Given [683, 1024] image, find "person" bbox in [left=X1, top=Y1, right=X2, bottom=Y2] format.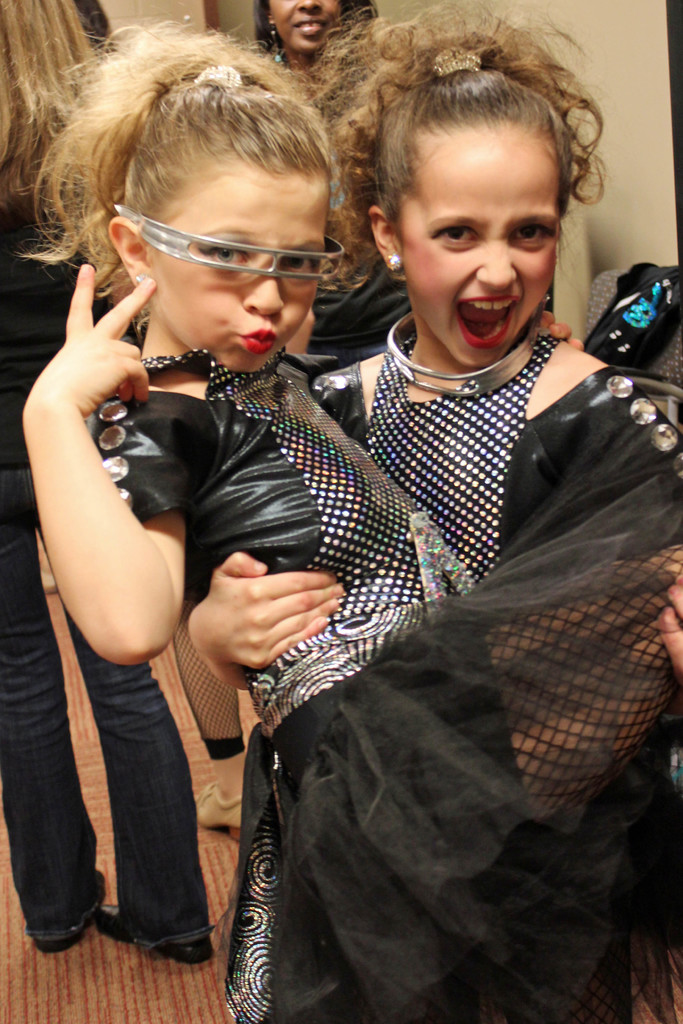
[left=254, top=0, right=417, bottom=365].
